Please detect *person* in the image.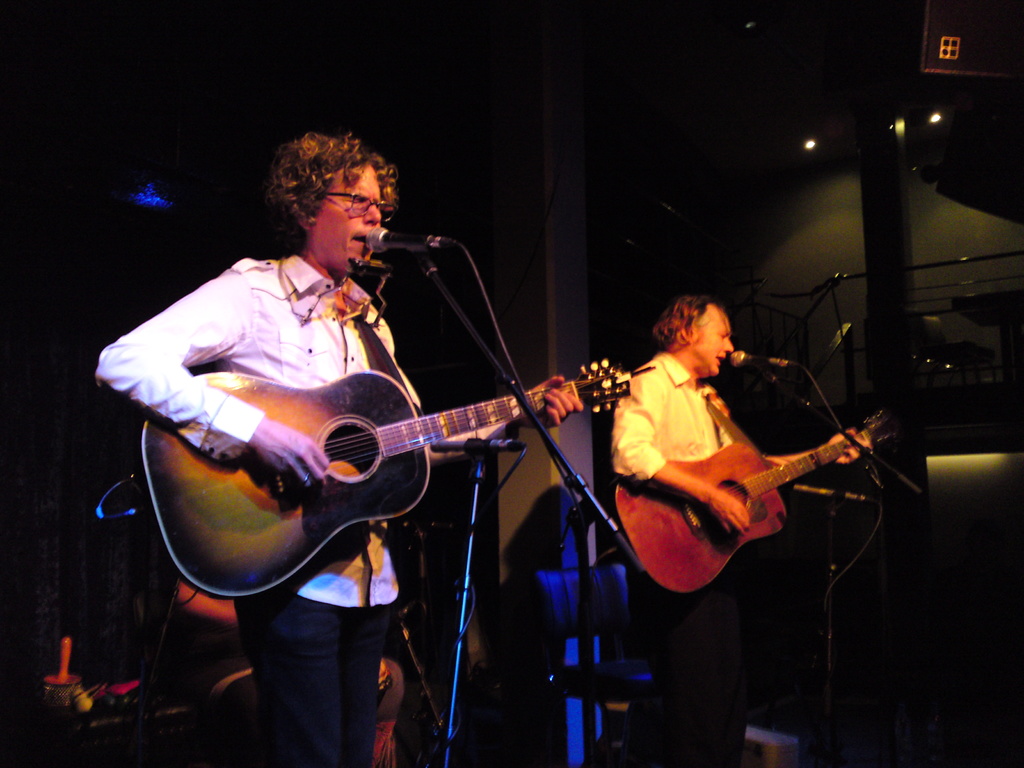
rect(92, 130, 584, 766).
